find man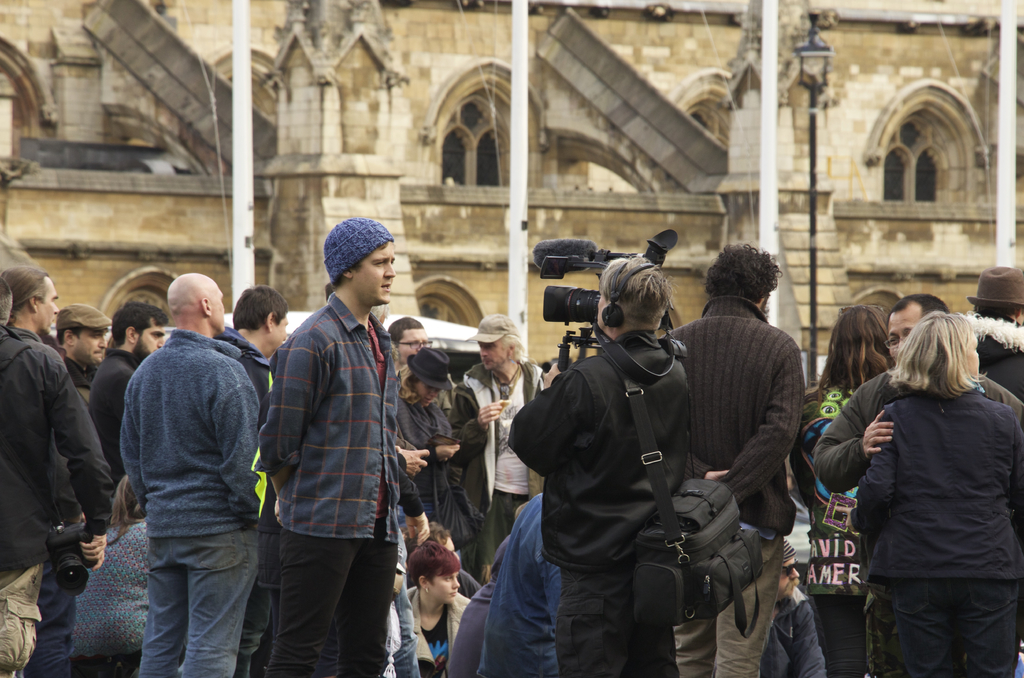
[255,214,415,673]
